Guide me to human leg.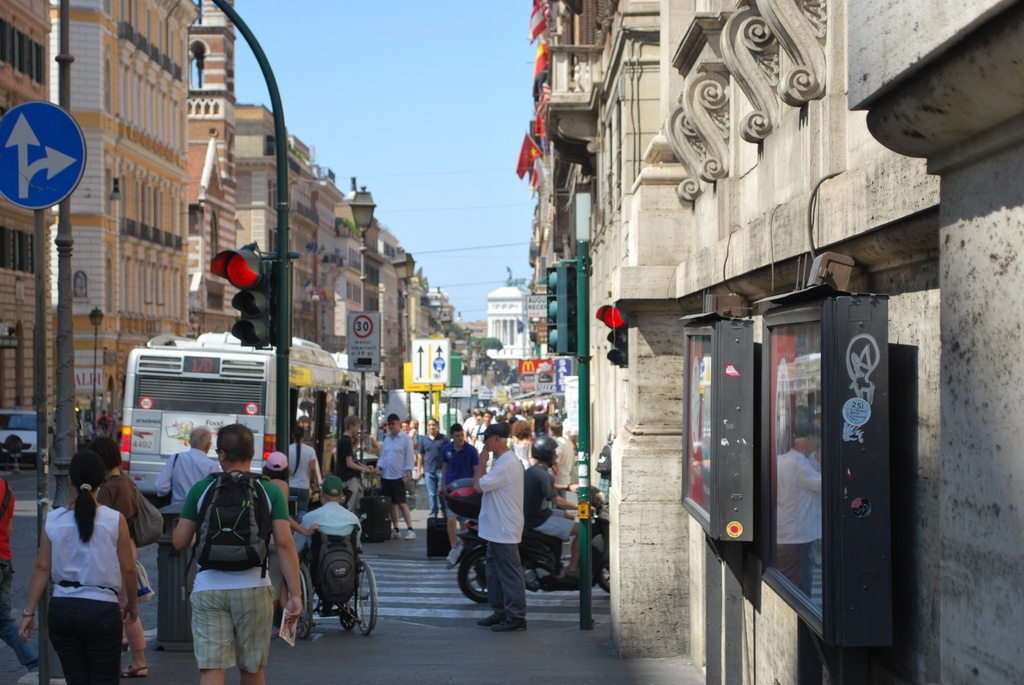
Guidance: [left=79, top=577, right=120, bottom=684].
